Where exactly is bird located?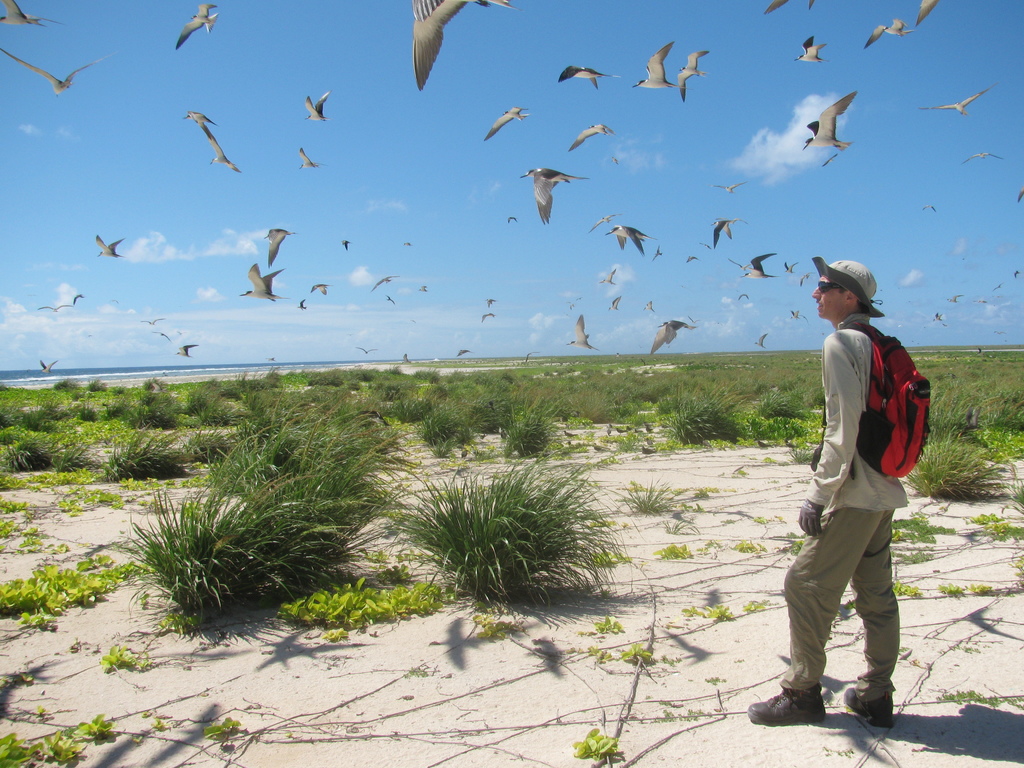
Its bounding box is x1=560, y1=314, x2=598, y2=350.
